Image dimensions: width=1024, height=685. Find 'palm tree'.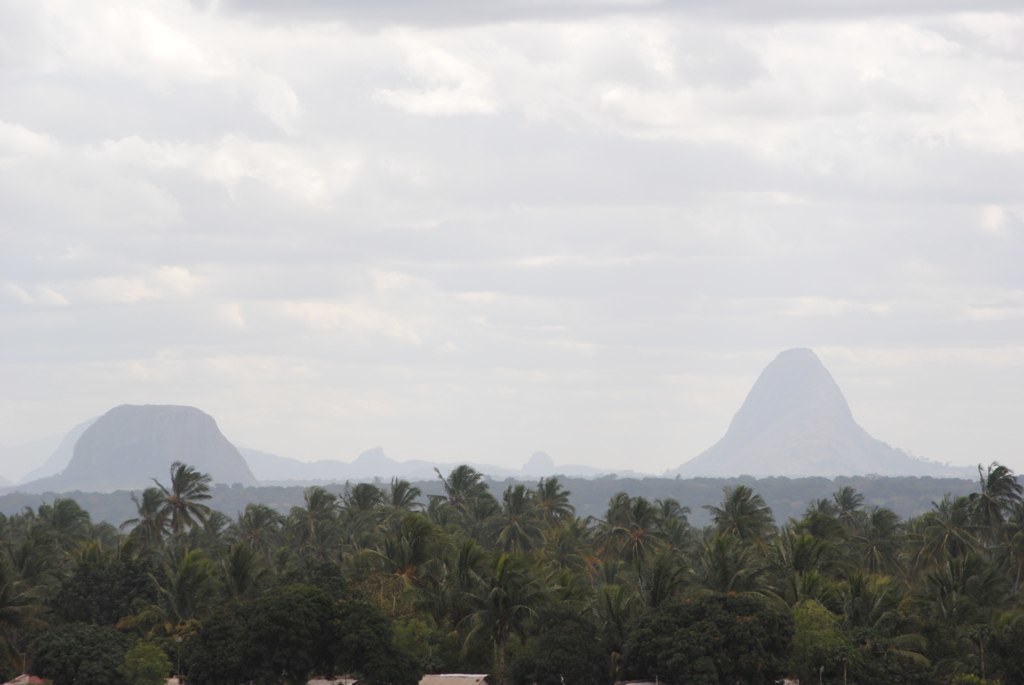
(425, 476, 480, 573).
